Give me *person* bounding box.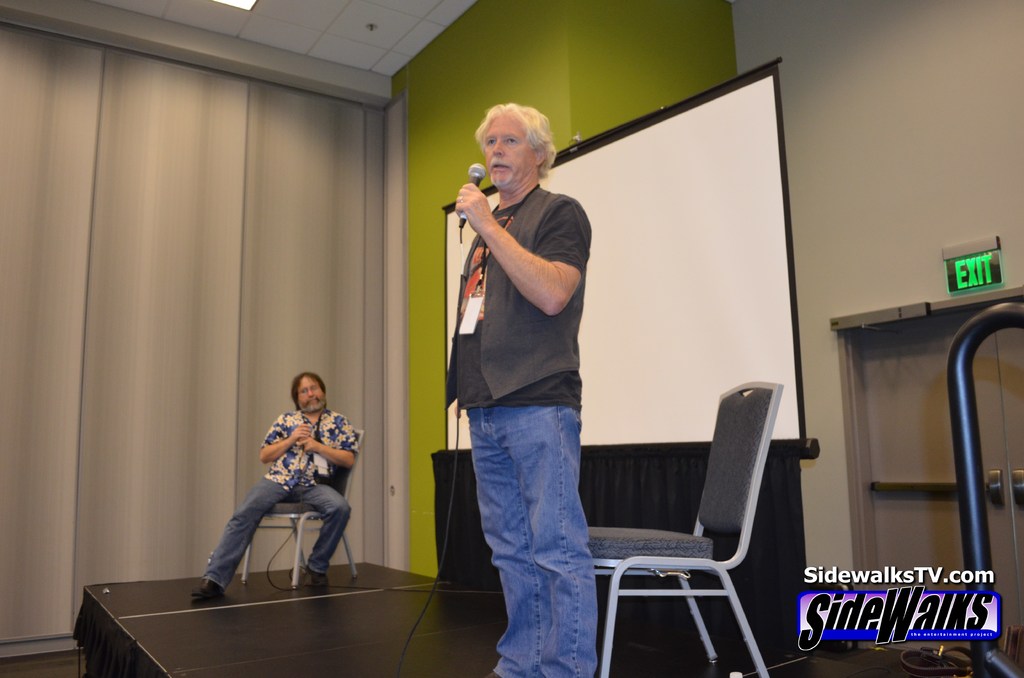
{"left": 439, "top": 99, "right": 596, "bottom": 677}.
